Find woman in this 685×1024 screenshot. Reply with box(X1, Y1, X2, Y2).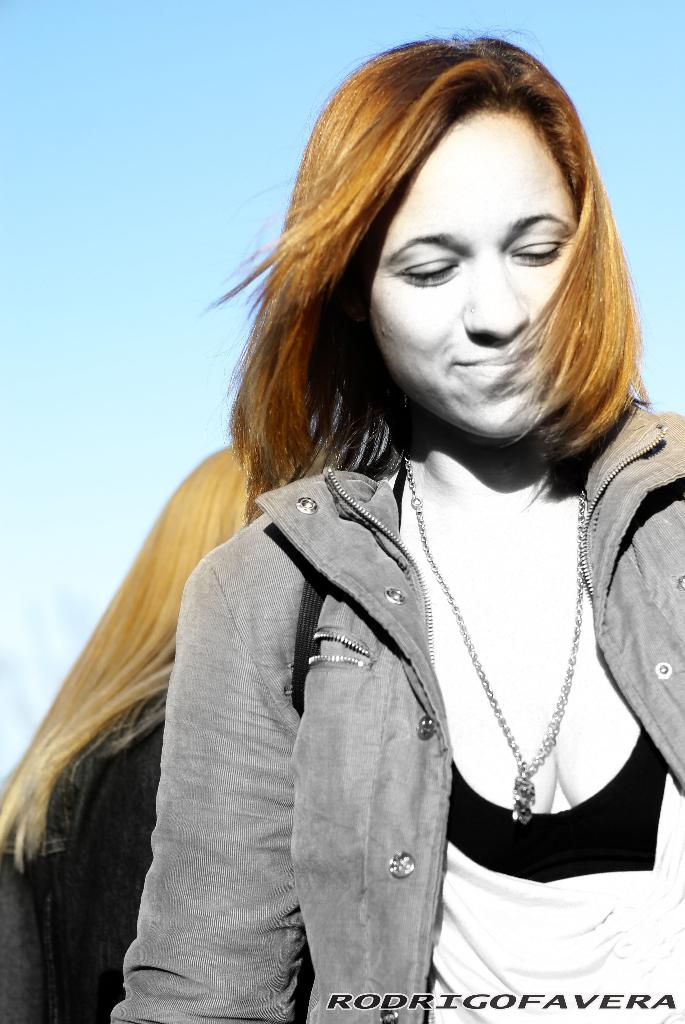
box(0, 447, 357, 1020).
